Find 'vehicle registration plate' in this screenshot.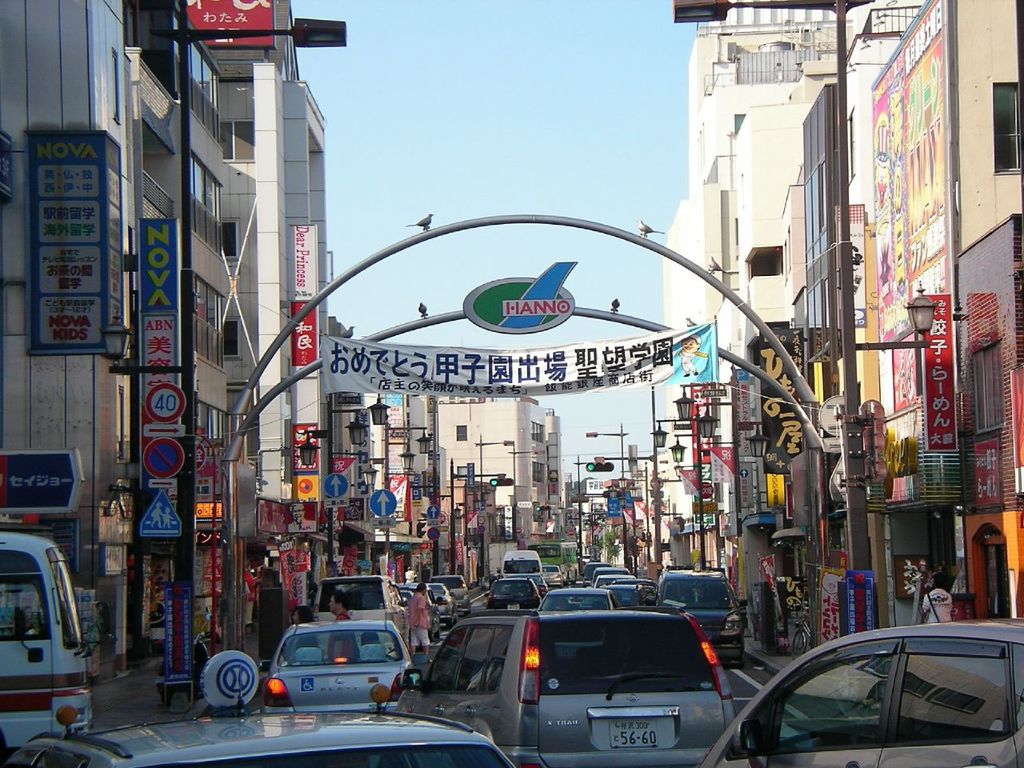
The bounding box for 'vehicle registration plate' is {"x1": 605, "y1": 712, "x2": 674, "y2": 748}.
